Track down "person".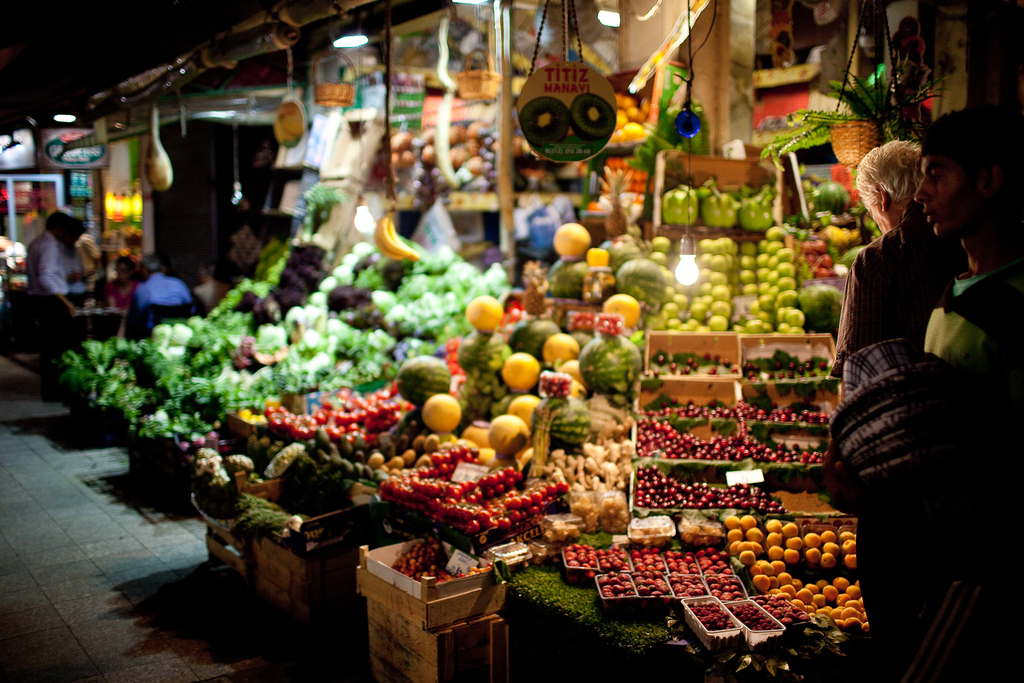
Tracked to [x1=127, y1=253, x2=199, y2=346].
